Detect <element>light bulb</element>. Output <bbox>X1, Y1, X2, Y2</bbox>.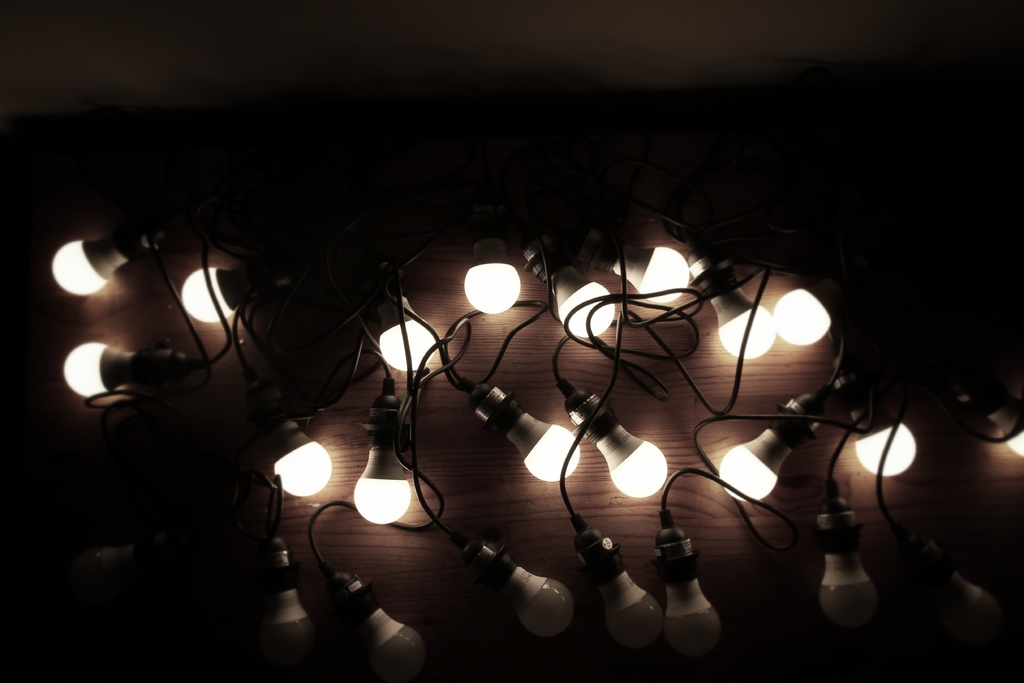
<bbox>353, 383, 410, 527</bbox>.
